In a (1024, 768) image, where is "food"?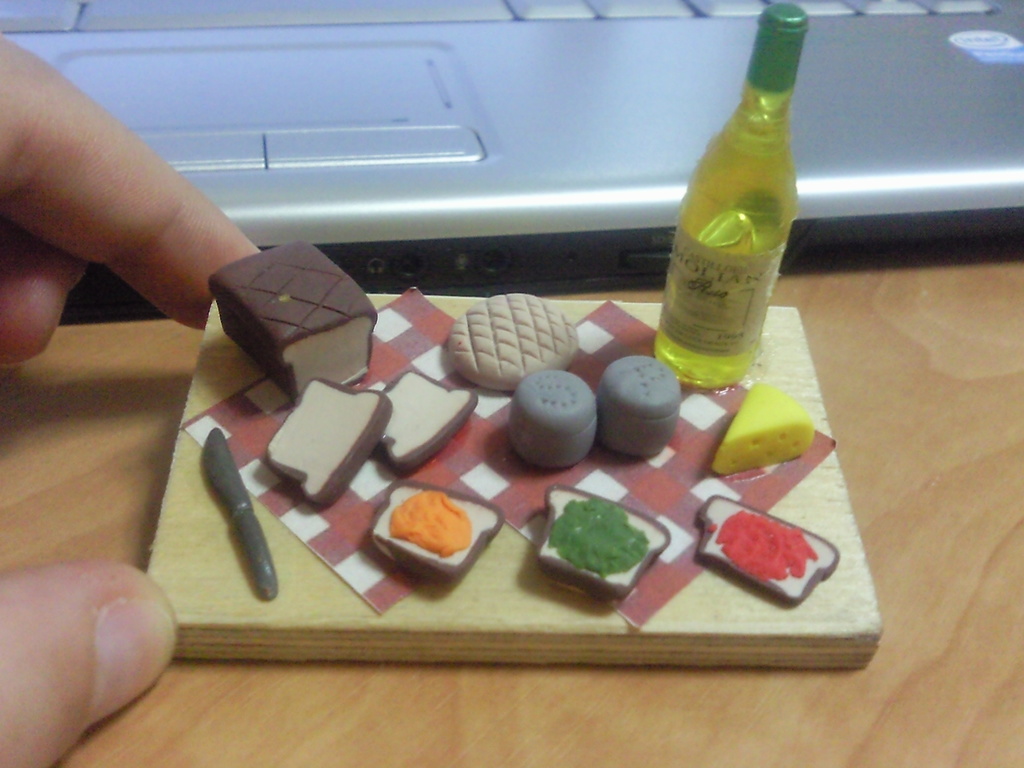
box=[204, 241, 379, 397].
